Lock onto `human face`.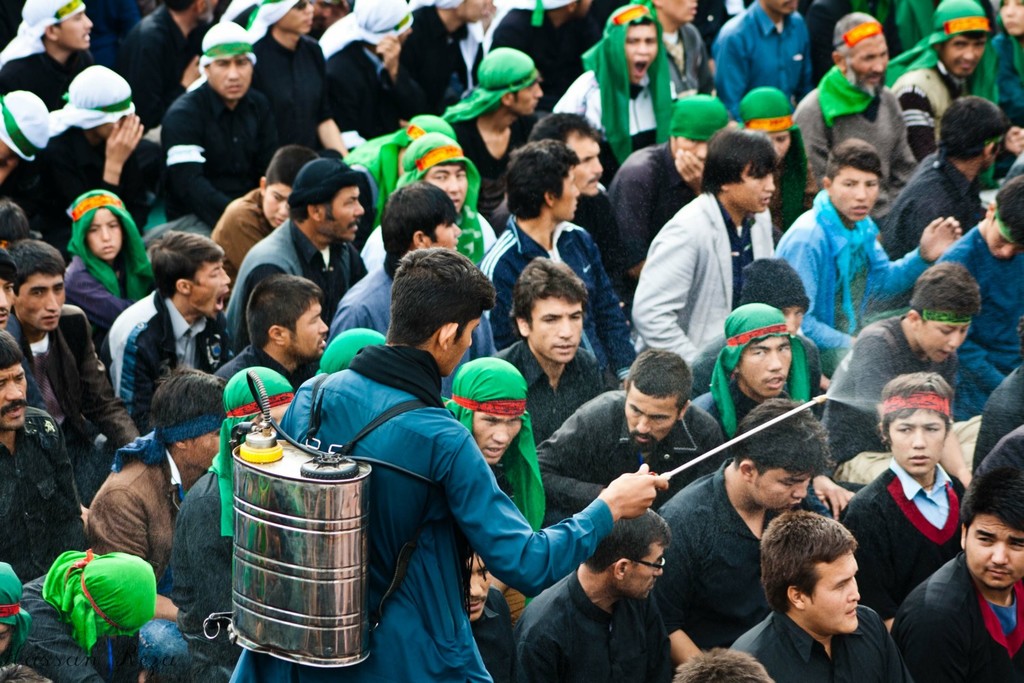
Locked: {"x1": 53, "y1": 11, "x2": 96, "y2": 50}.
